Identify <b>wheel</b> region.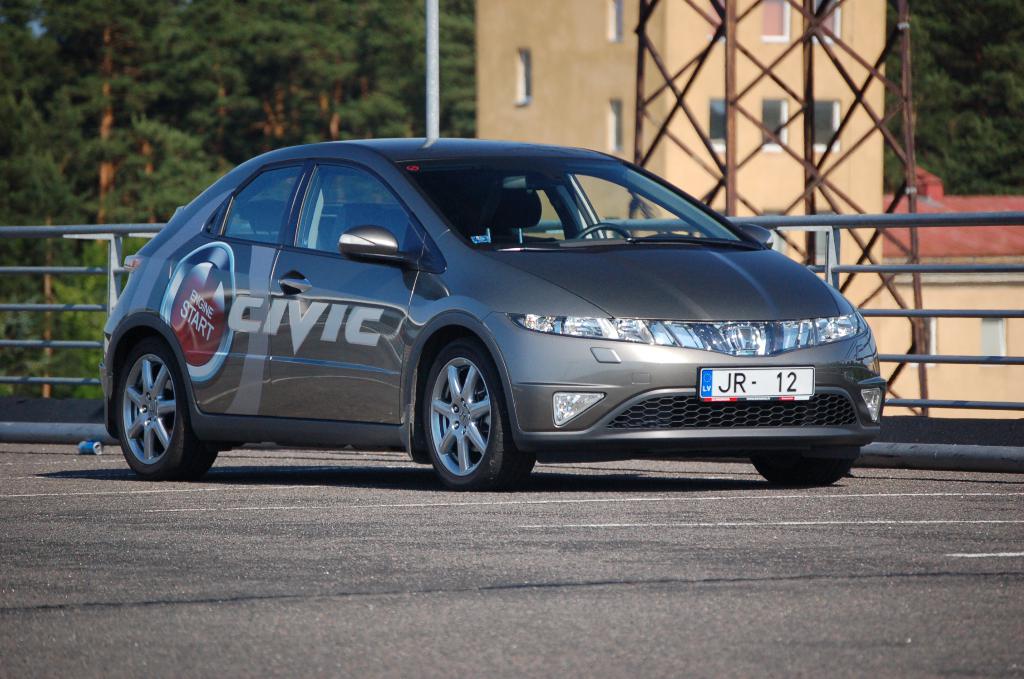
Region: crop(417, 336, 538, 494).
